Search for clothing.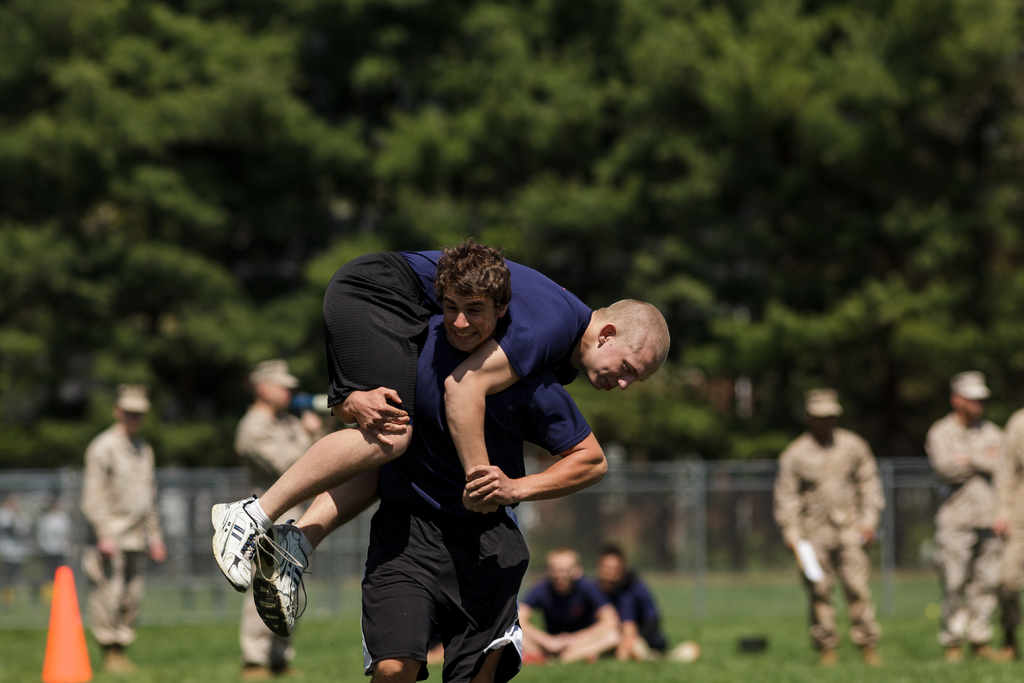
Found at [253, 354, 304, 390].
